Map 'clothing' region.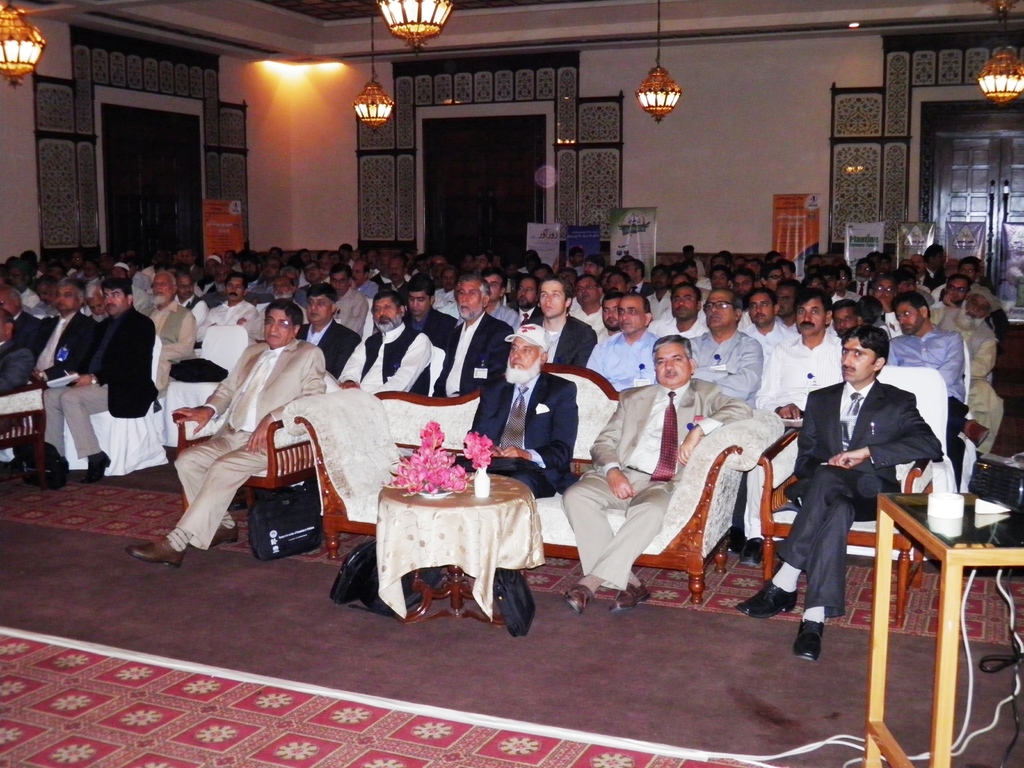
Mapped to (x1=401, y1=301, x2=467, y2=346).
